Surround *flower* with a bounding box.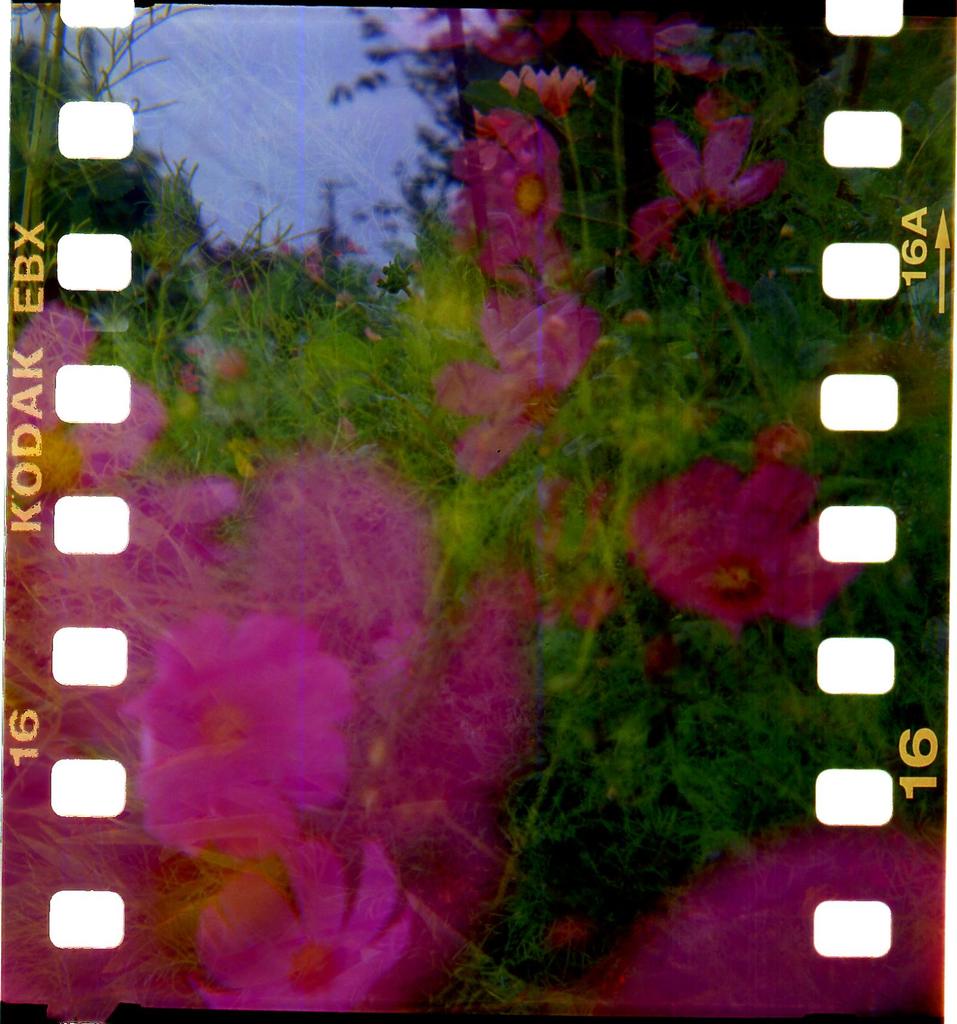
Rect(454, 108, 566, 273).
